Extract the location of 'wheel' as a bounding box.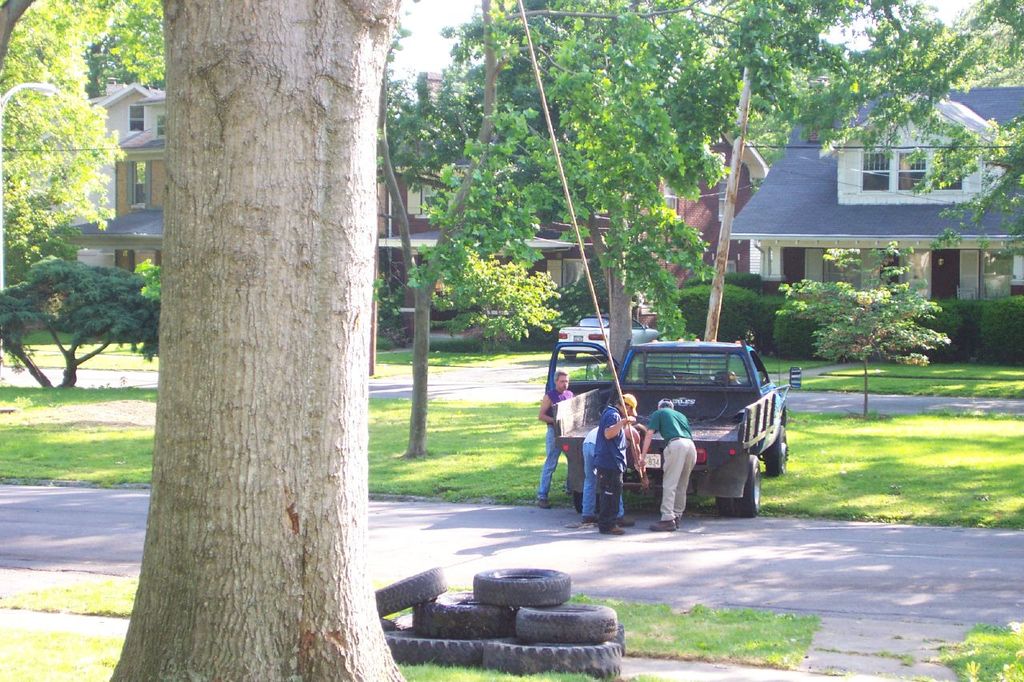
[x1=385, y1=630, x2=473, y2=677].
